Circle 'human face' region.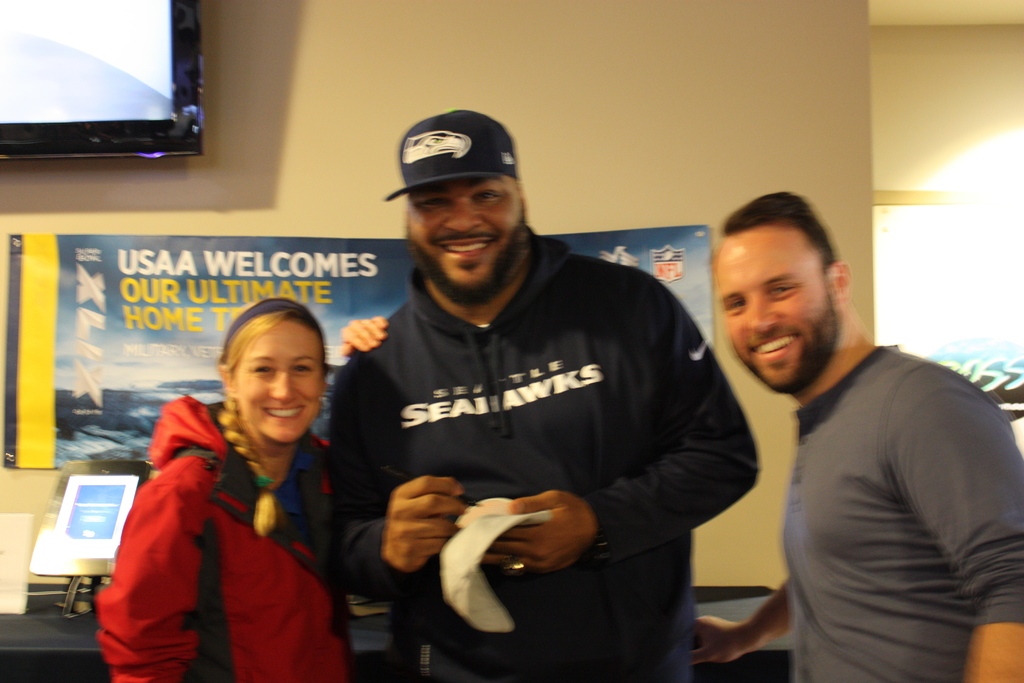
Region: 396, 168, 527, 311.
